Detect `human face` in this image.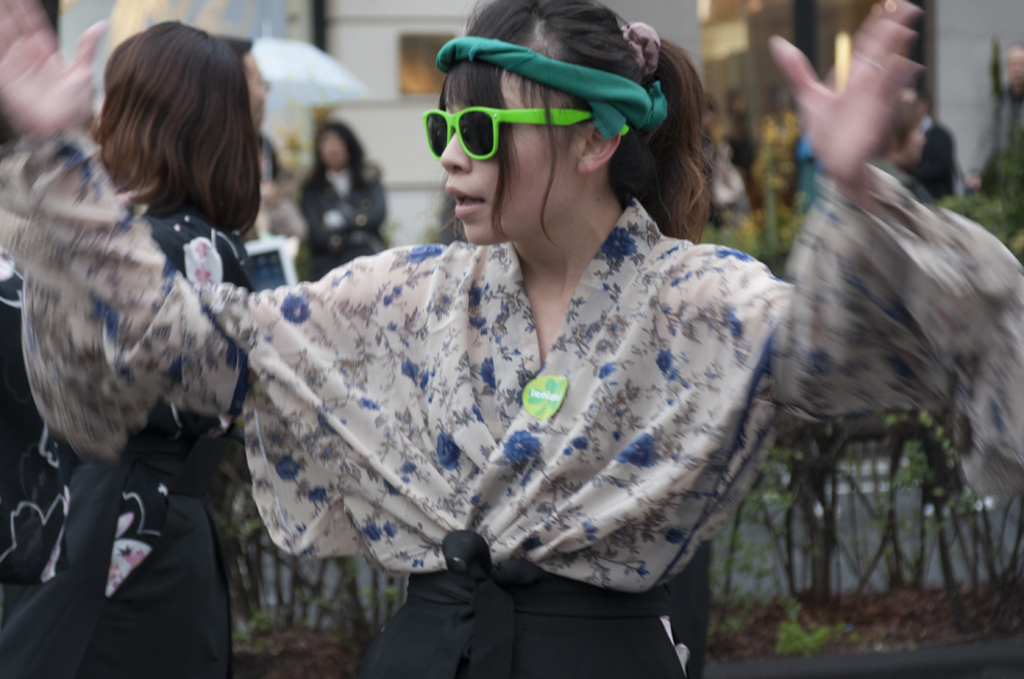
Detection: box(440, 75, 585, 243).
